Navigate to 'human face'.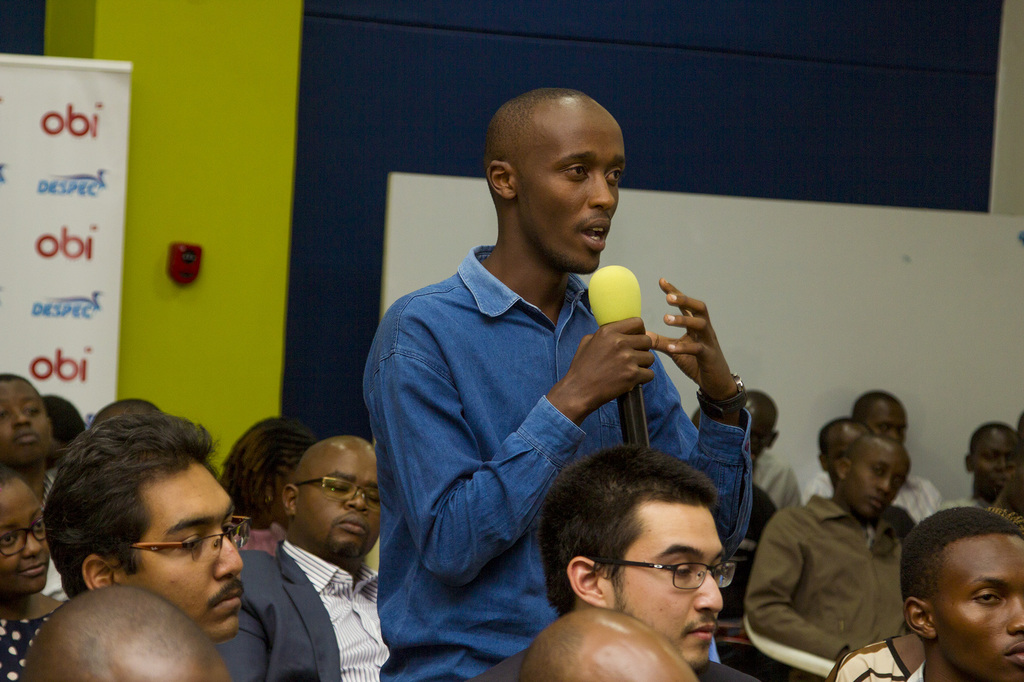
Navigation target: bbox=[118, 470, 245, 646].
